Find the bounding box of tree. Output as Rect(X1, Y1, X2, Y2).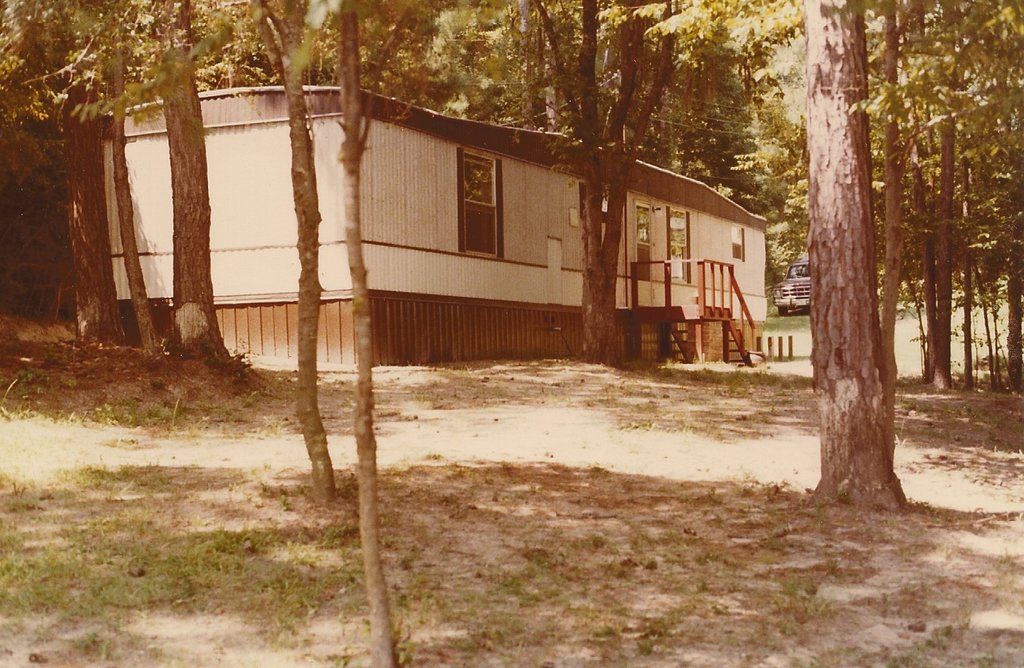
Rect(793, 0, 911, 514).
